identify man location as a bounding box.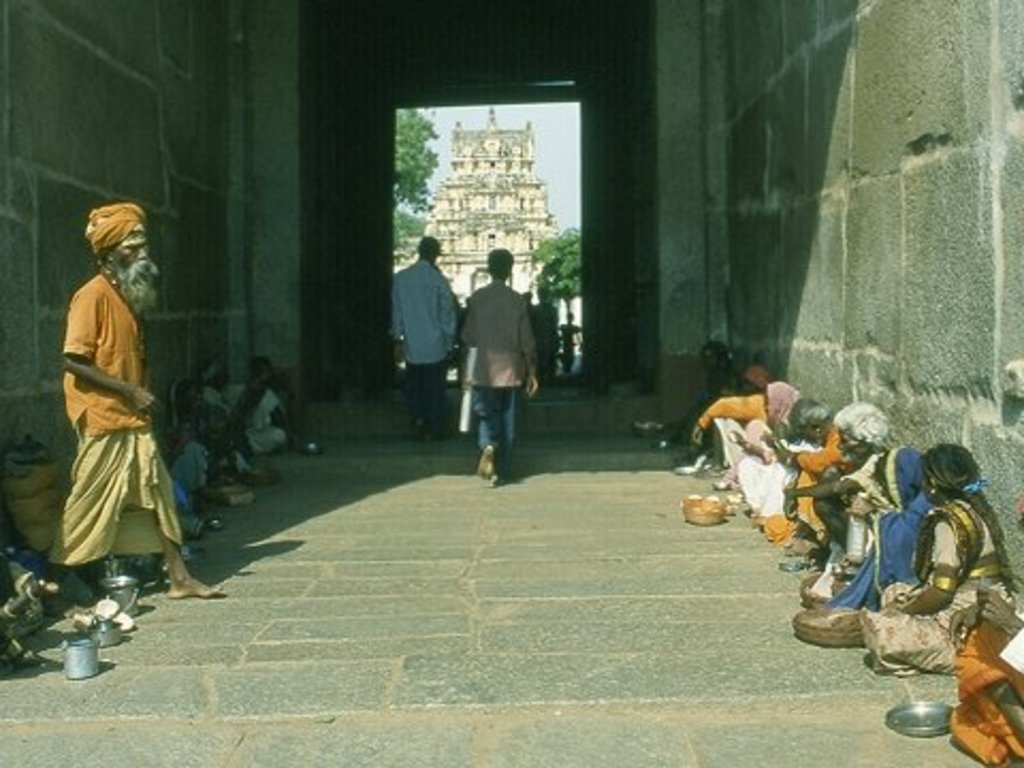
BBox(446, 243, 533, 476).
